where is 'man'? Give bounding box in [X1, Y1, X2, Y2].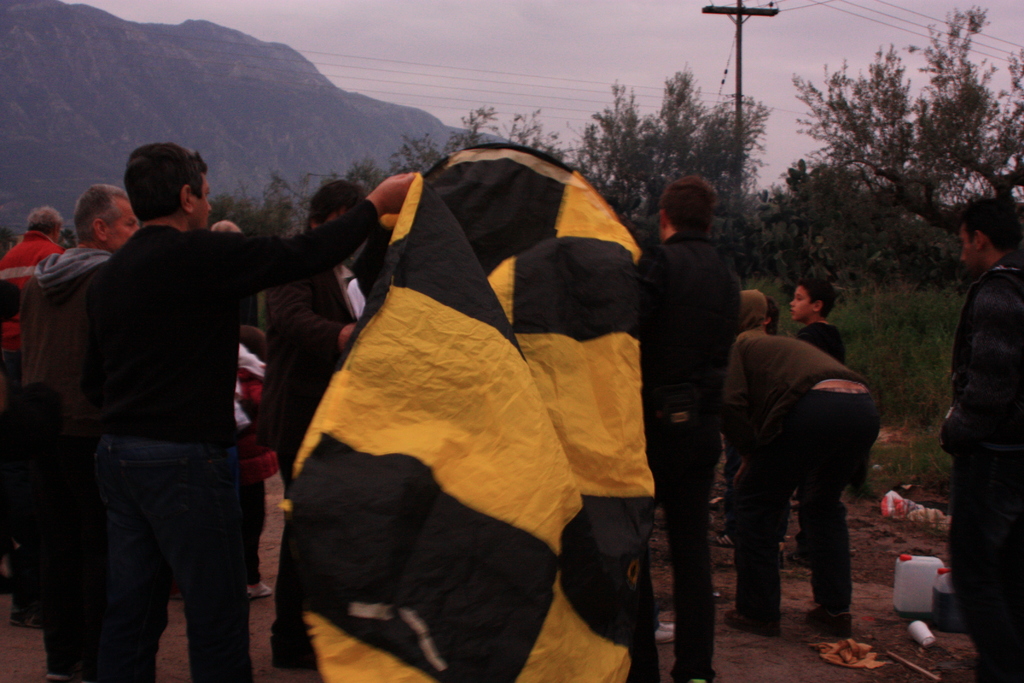
[41, 141, 412, 682].
